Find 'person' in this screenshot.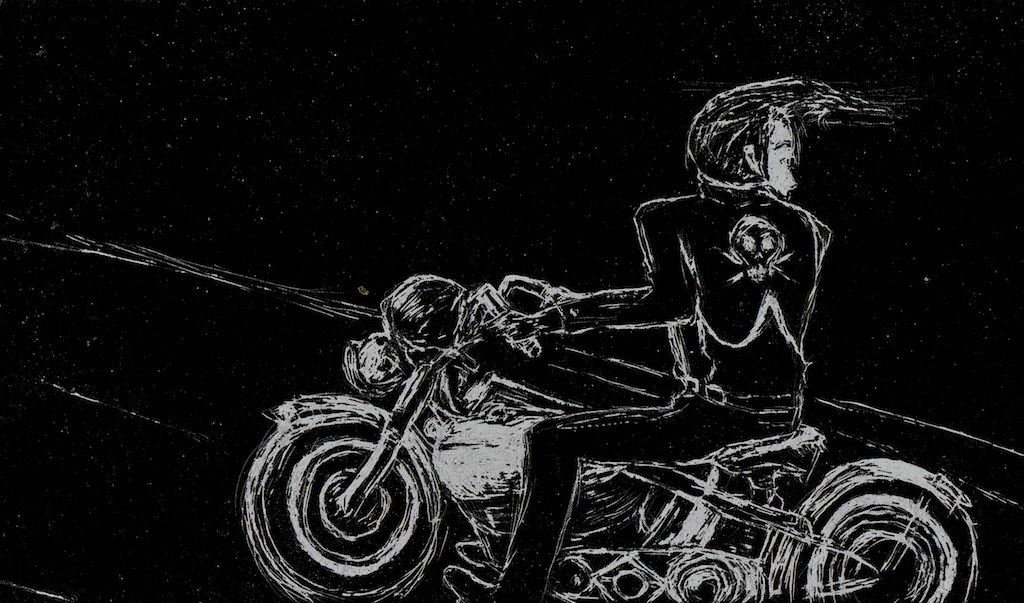
The bounding box for 'person' is [437, 70, 858, 602].
